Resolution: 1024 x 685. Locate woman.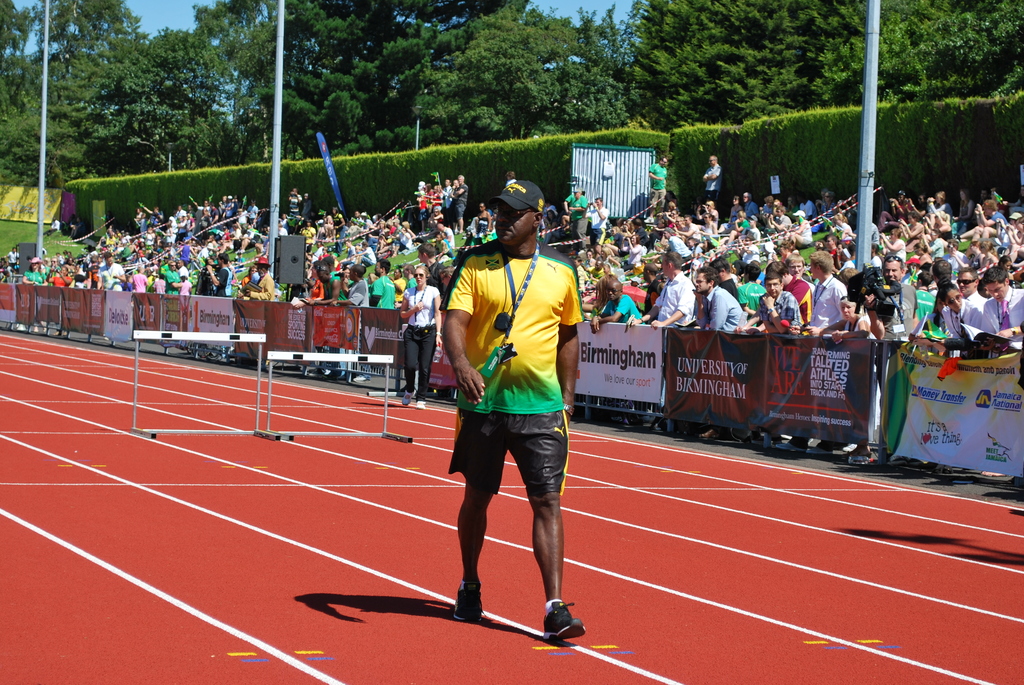
373/219/391/236.
